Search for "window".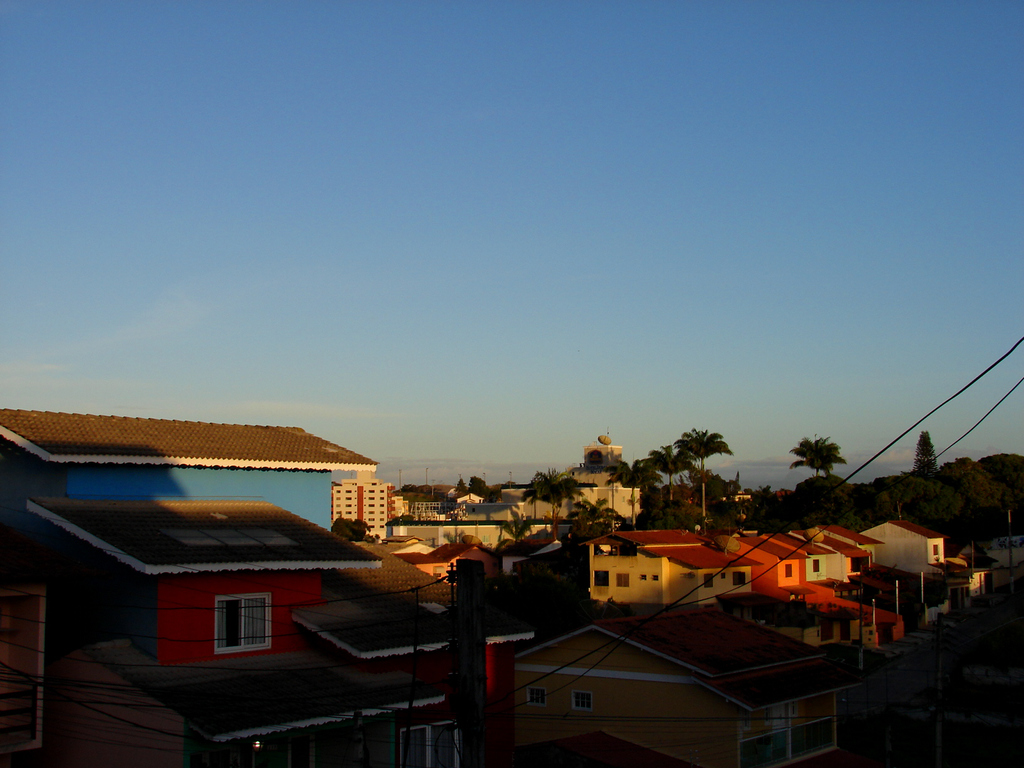
Found at bbox=(734, 569, 746, 586).
